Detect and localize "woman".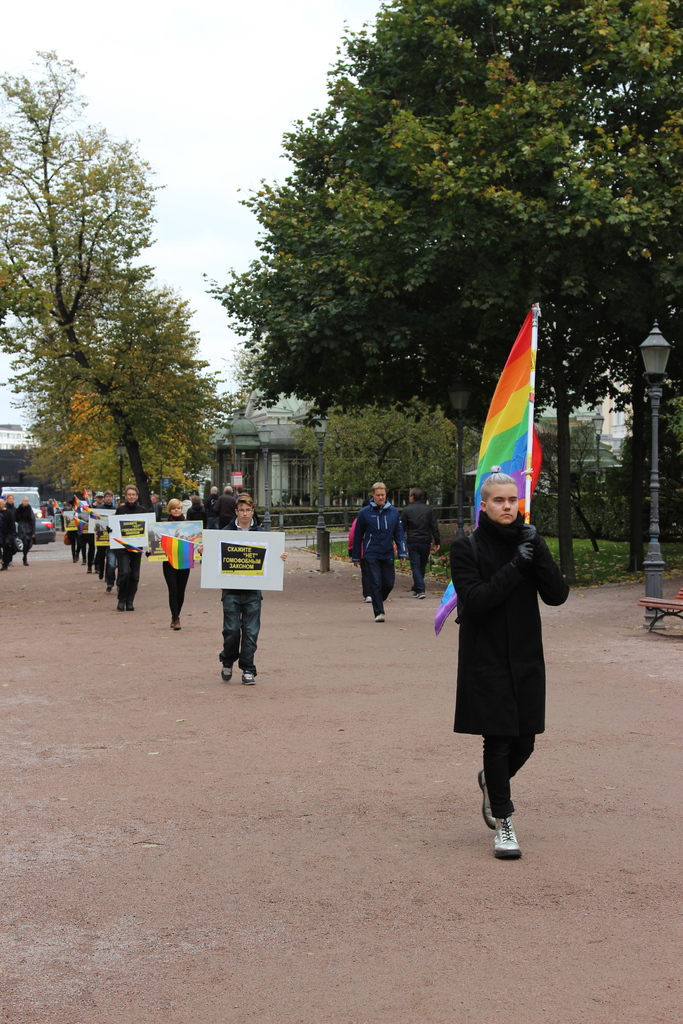
Localized at BBox(156, 503, 192, 627).
